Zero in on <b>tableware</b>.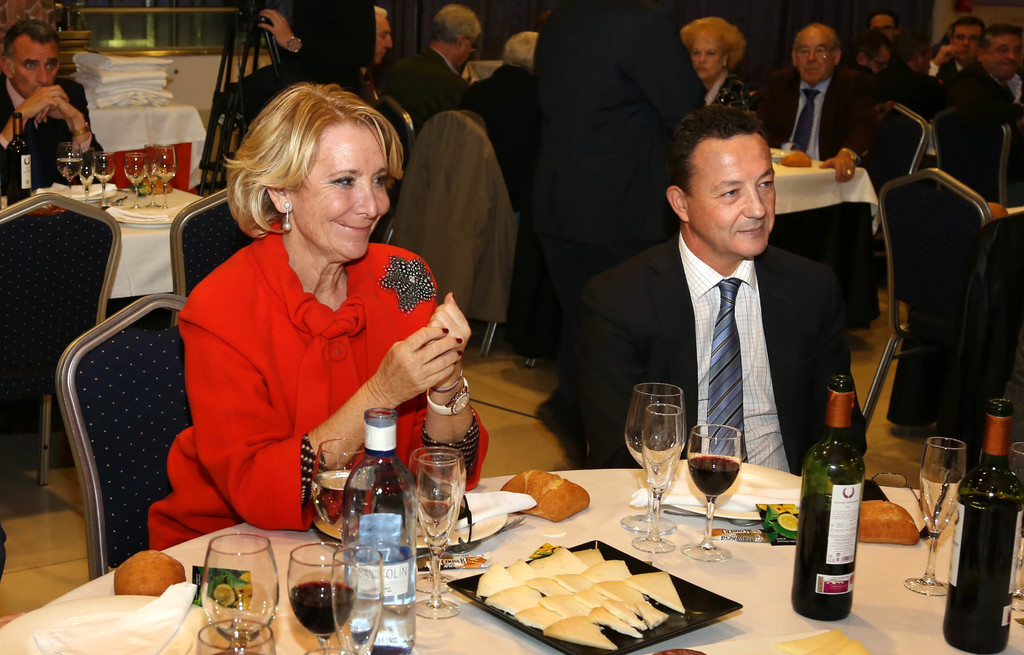
Zeroed in: x1=309 y1=438 x2=369 y2=547.
